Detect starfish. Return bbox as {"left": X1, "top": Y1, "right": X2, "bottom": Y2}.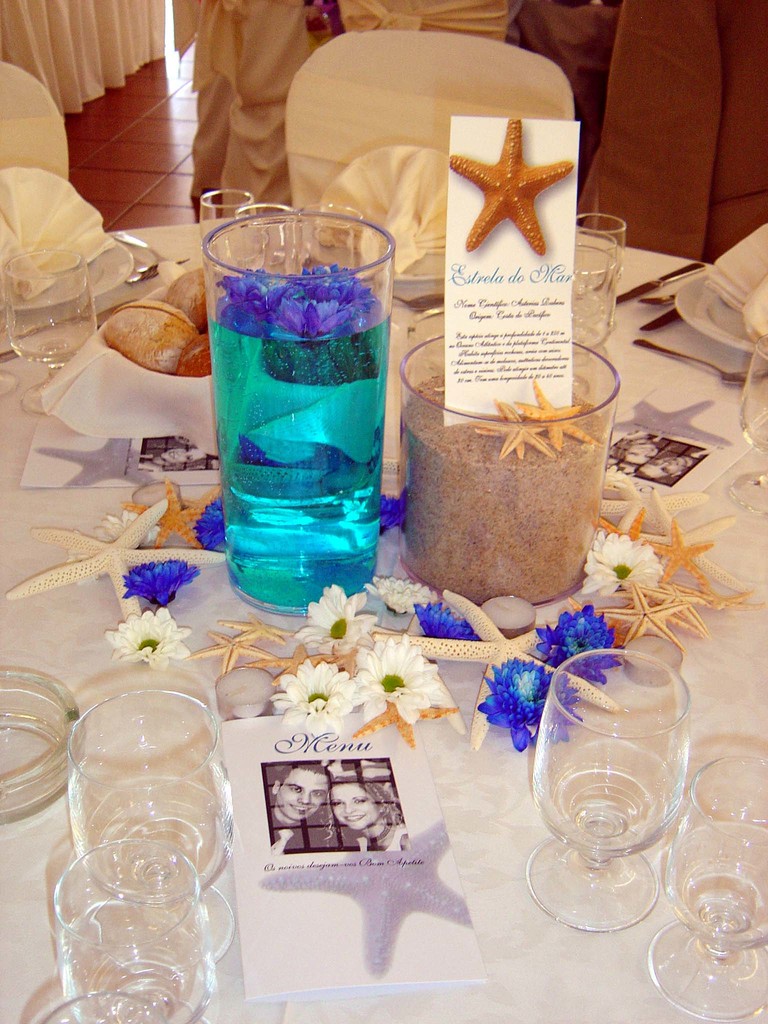
{"left": 642, "top": 491, "right": 742, "bottom": 586}.
